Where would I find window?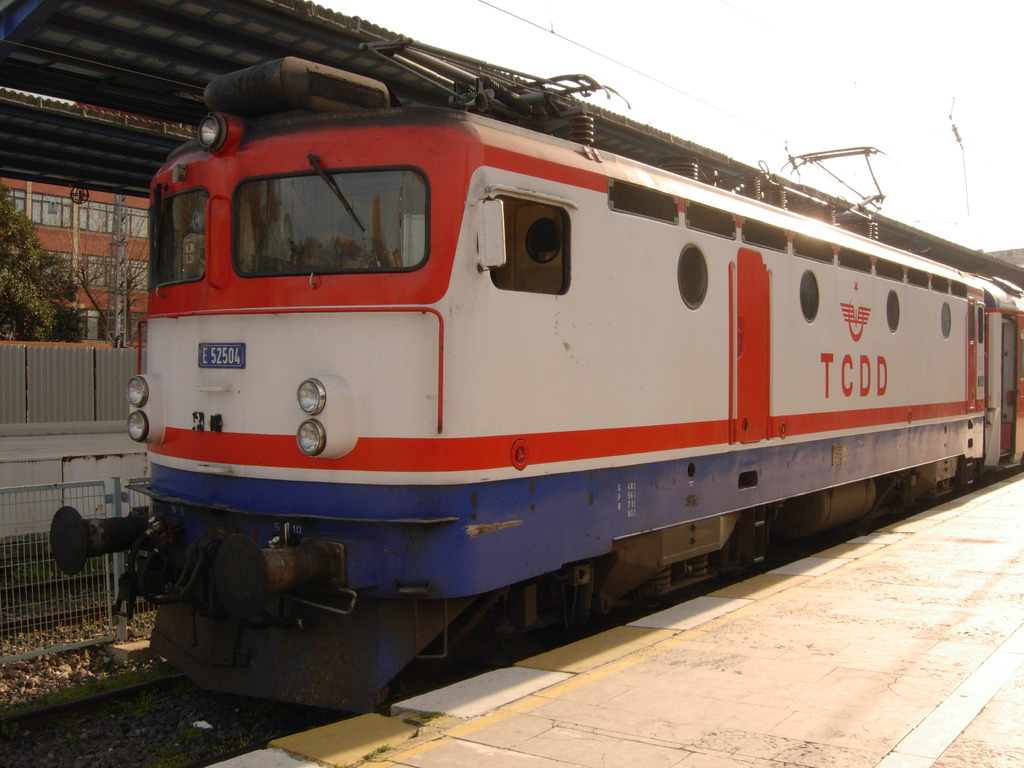
At BBox(30, 194, 74, 230).
